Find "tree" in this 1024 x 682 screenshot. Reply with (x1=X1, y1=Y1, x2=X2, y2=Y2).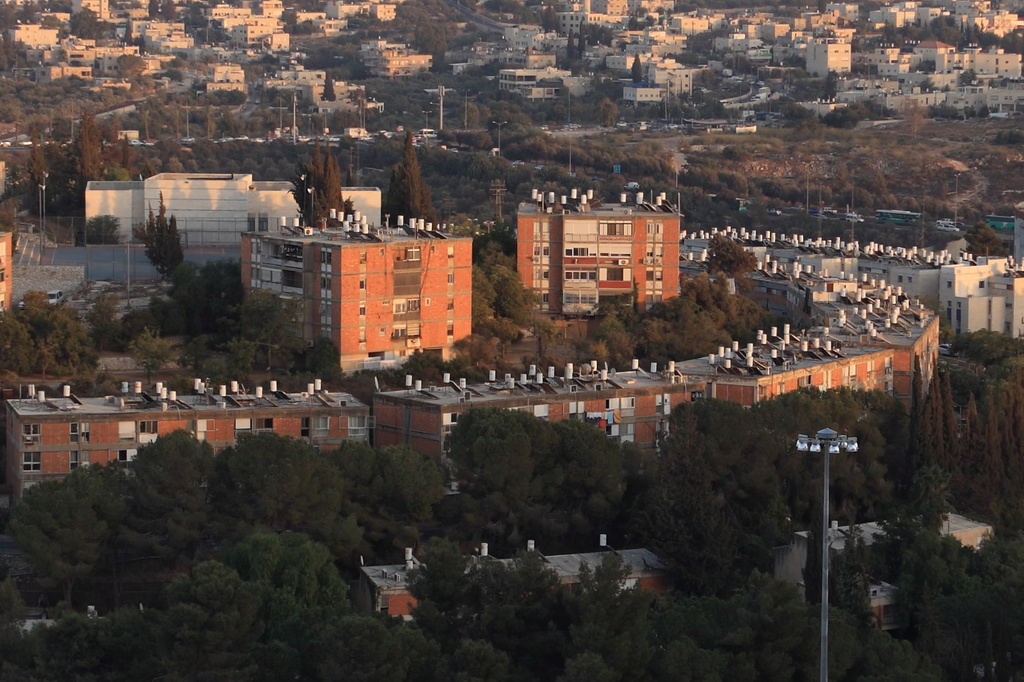
(x1=96, y1=420, x2=234, y2=587).
